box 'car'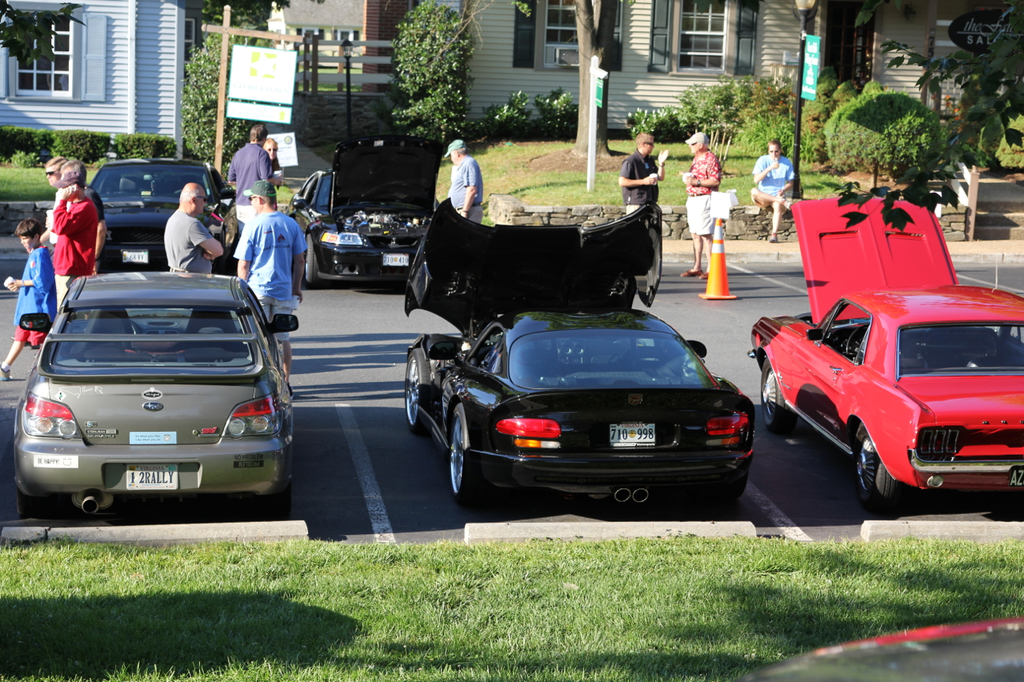
crop(17, 265, 298, 513)
